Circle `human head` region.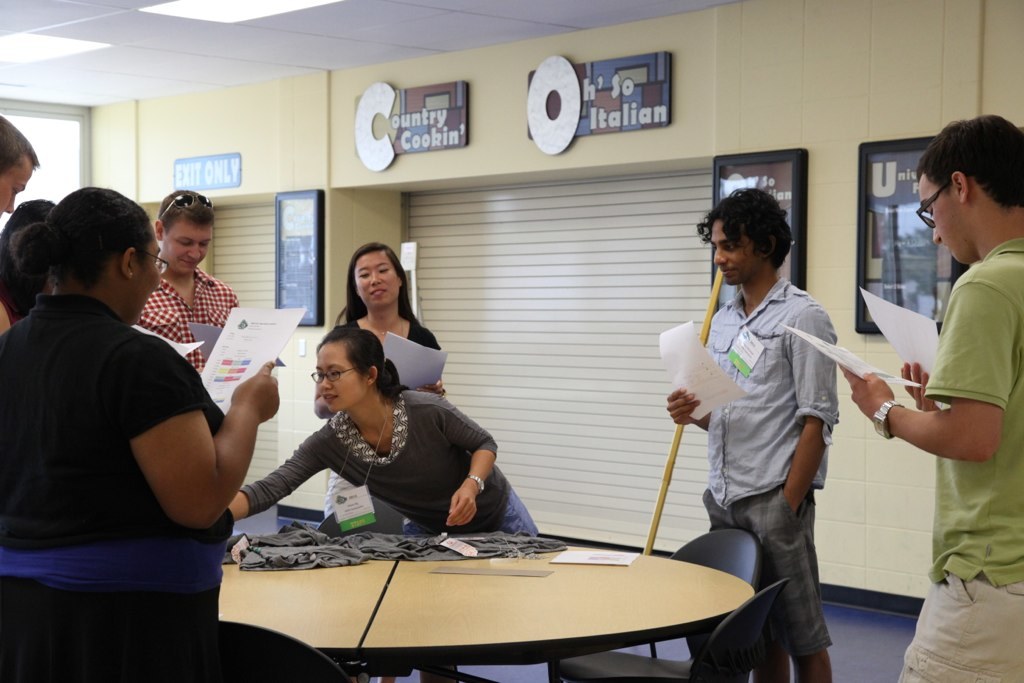
Region: (921,114,1023,263).
